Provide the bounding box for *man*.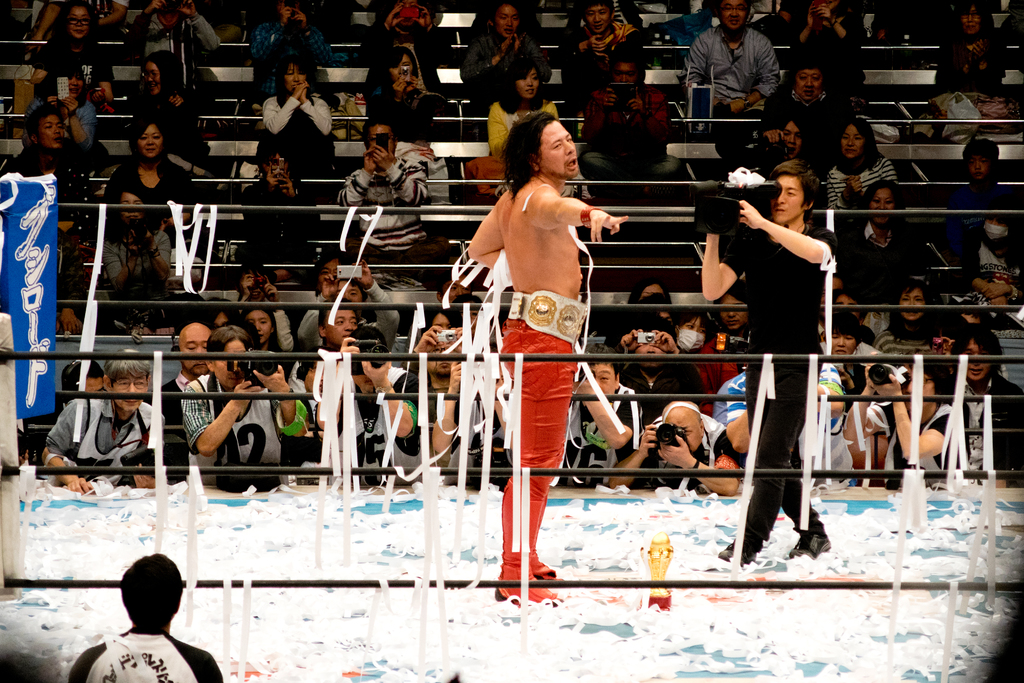
x1=85, y1=565, x2=219, y2=676.
